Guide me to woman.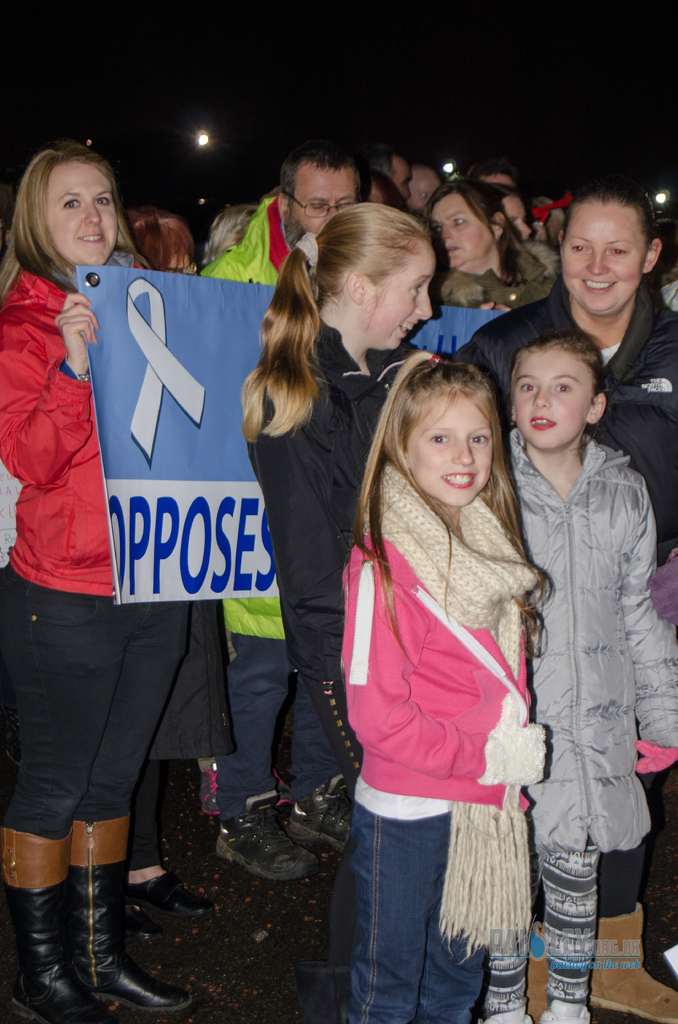
Guidance: l=235, t=200, r=454, b=1023.
